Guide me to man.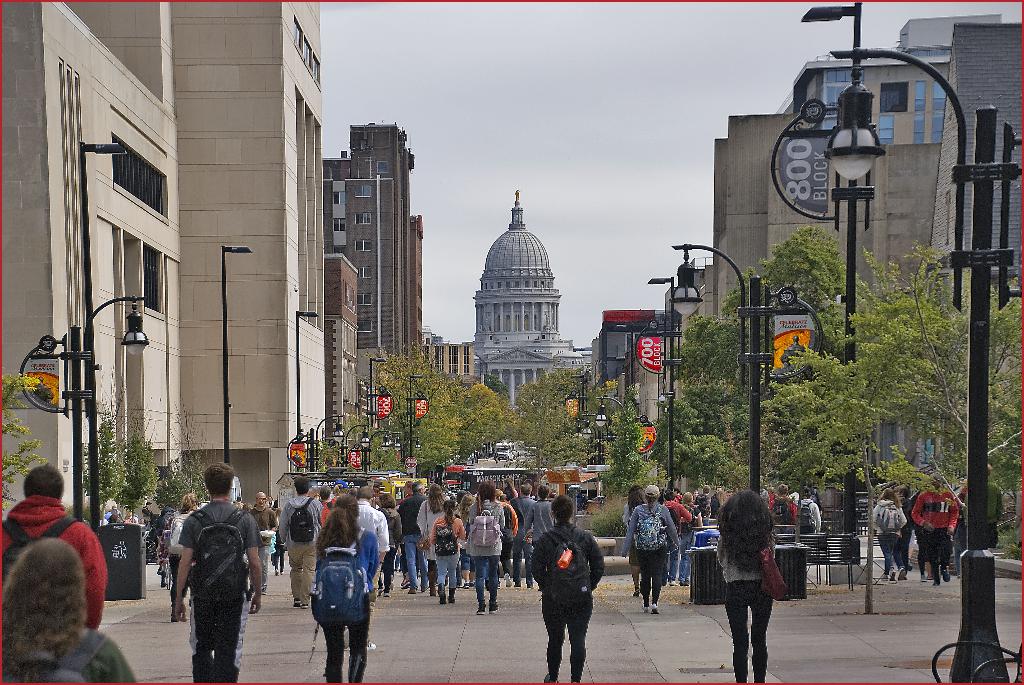
Guidance: 324:481:348:520.
